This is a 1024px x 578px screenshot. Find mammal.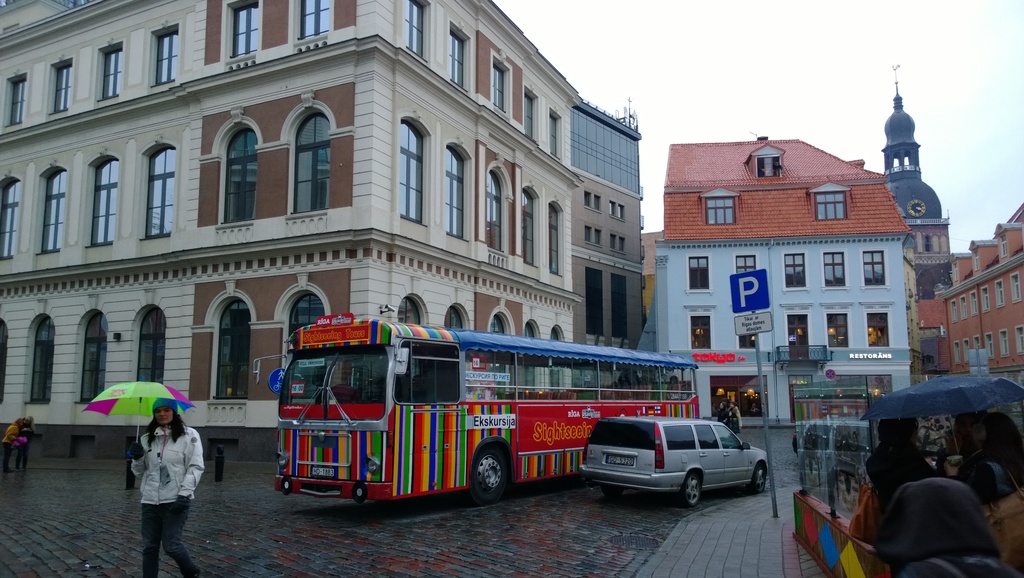
Bounding box: 879/417/920/443.
